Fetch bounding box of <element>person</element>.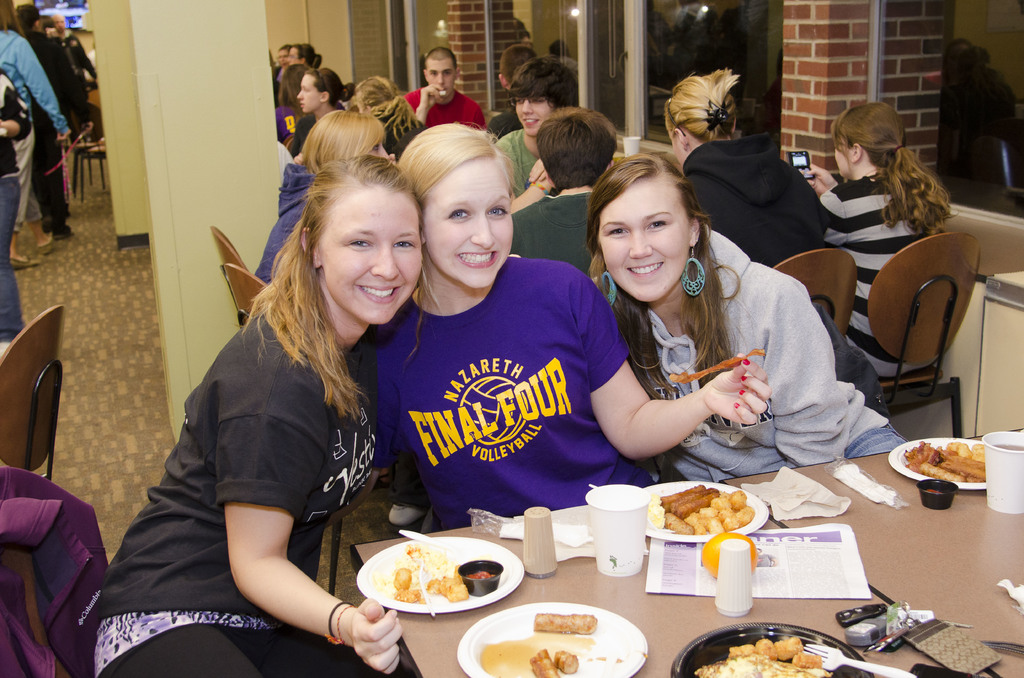
Bbox: Rect(403, 42, 489, 121).
